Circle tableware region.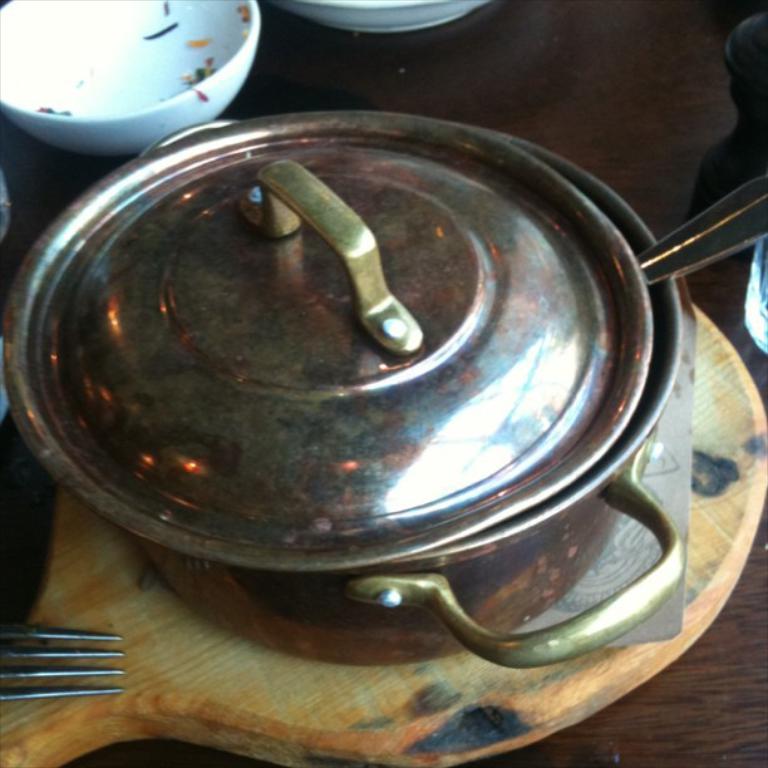
Region: box=[0, 40, 257, 153].
